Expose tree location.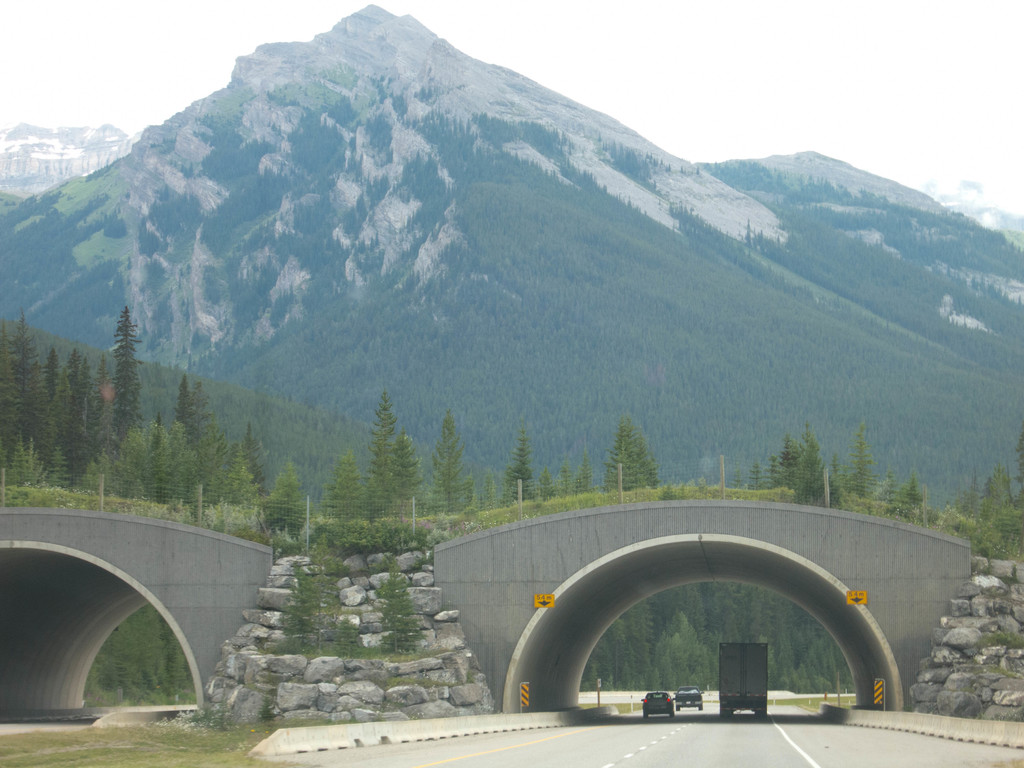
Exposed at [left=427, top=412, right=479, bottom=513].
